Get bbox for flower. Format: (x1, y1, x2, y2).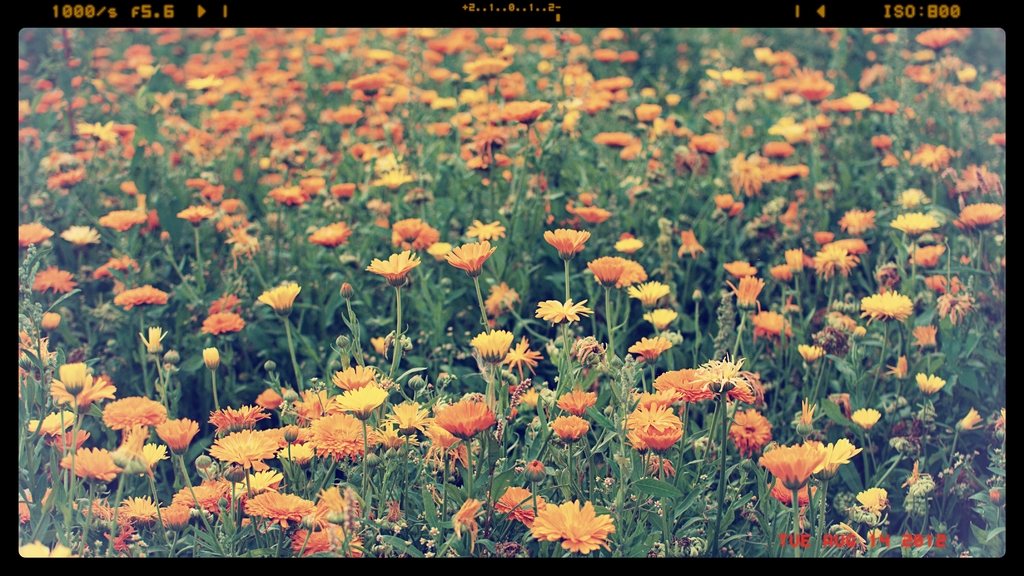
(851, 482, 884, 518).
